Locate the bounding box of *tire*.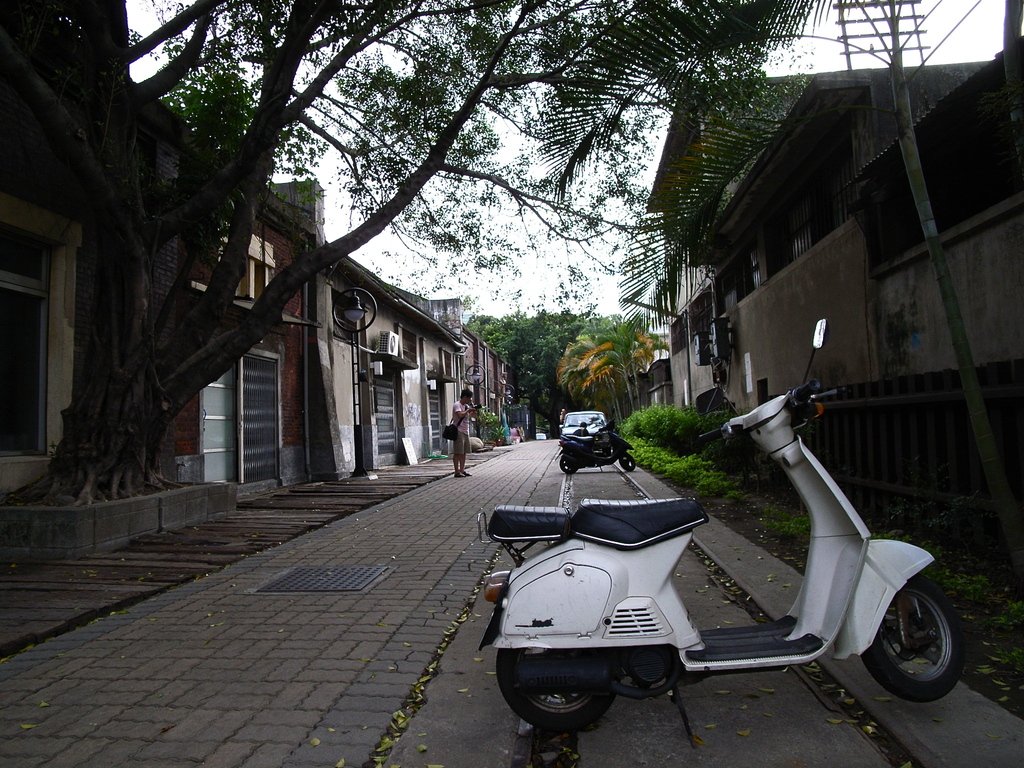
Bounding box: (left=862, top=569, right=973, bottom=708).
